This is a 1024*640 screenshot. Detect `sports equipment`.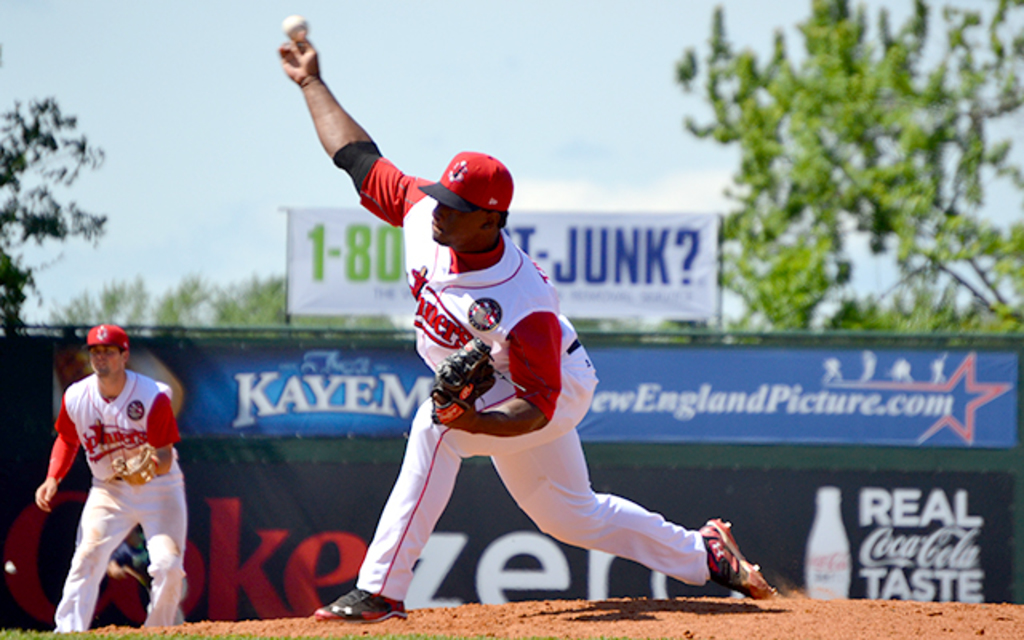
(699, 515, 787, 605).
